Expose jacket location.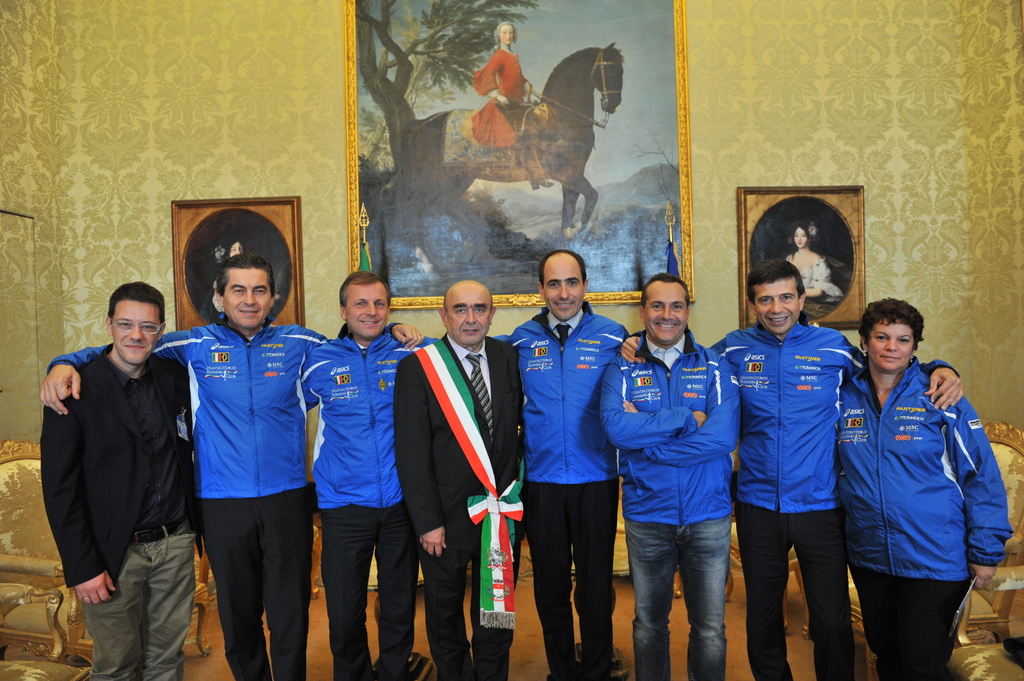
Exposed at x1=45, y1=312, x2=399, y2=504.
